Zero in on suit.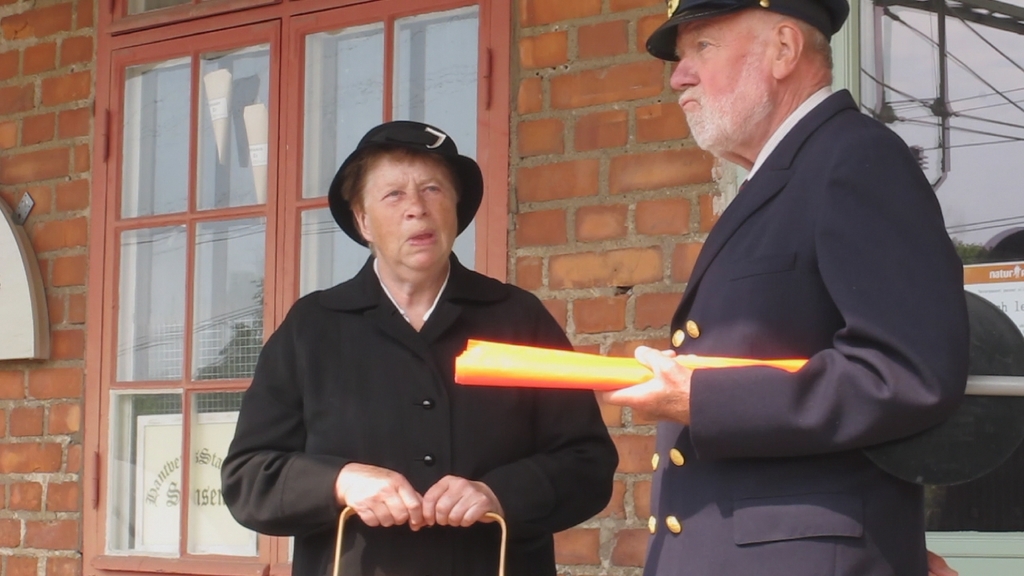
Zeroed in: box(632, 6, 974, 533).
